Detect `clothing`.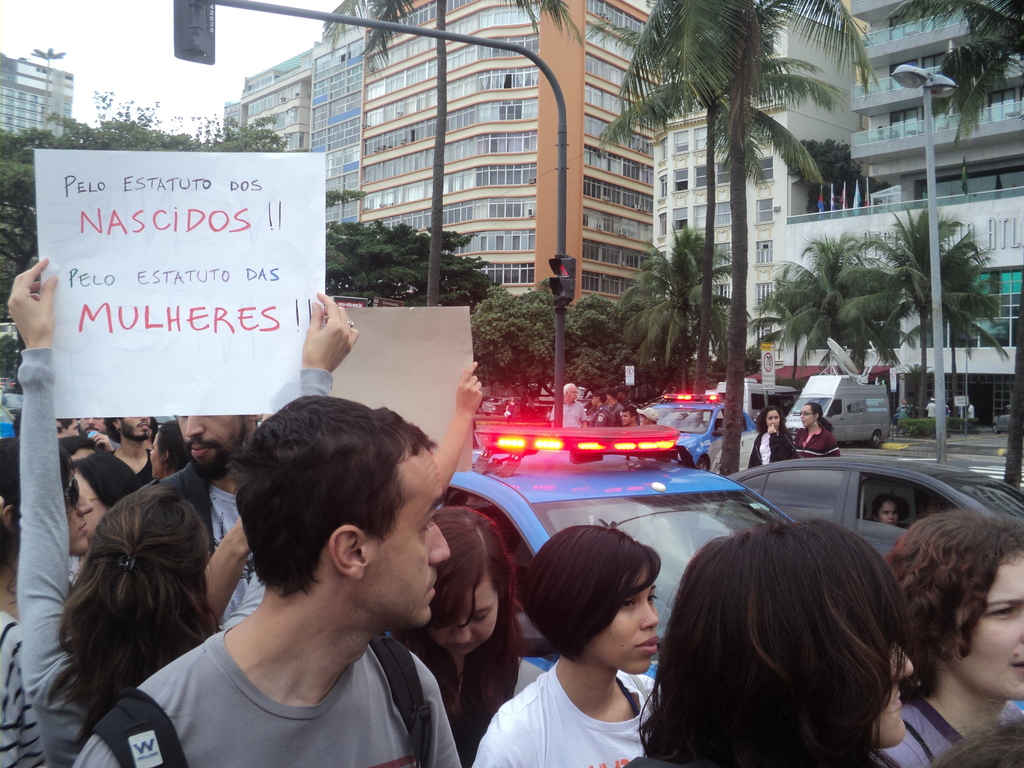
Detected at pyautogui.locateOnScreen(880, 685, 1023, 767).
